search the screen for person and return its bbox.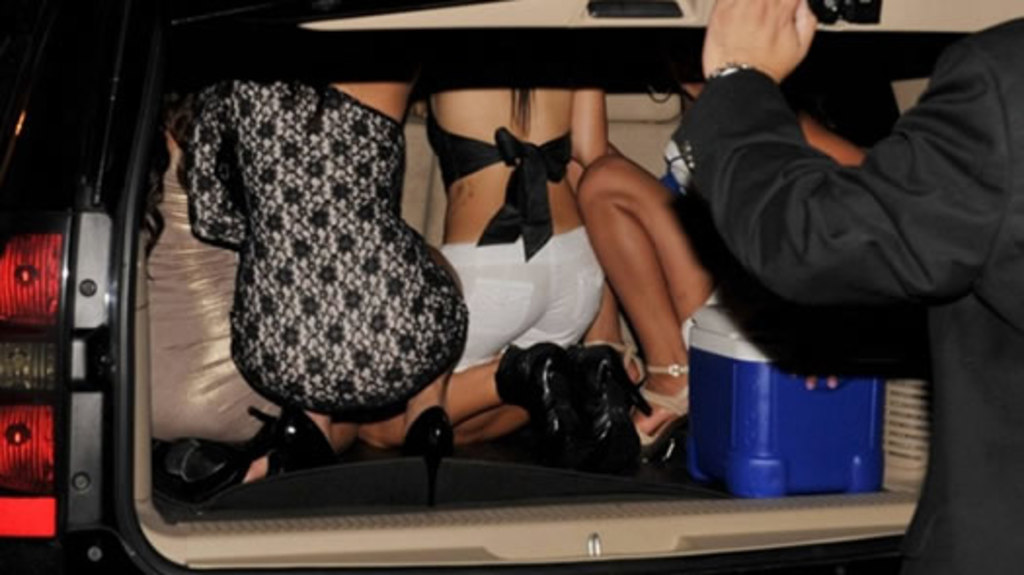
Found: region(661, 0, 1022, 573).
